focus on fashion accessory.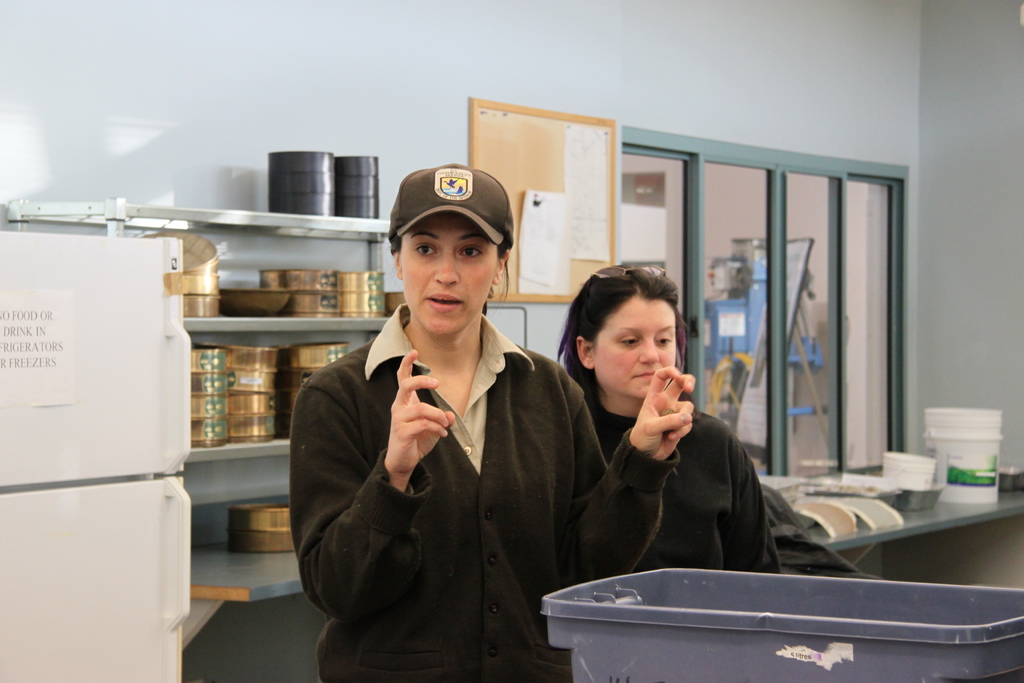
Focused at detection(589, 261, 673, 284).
